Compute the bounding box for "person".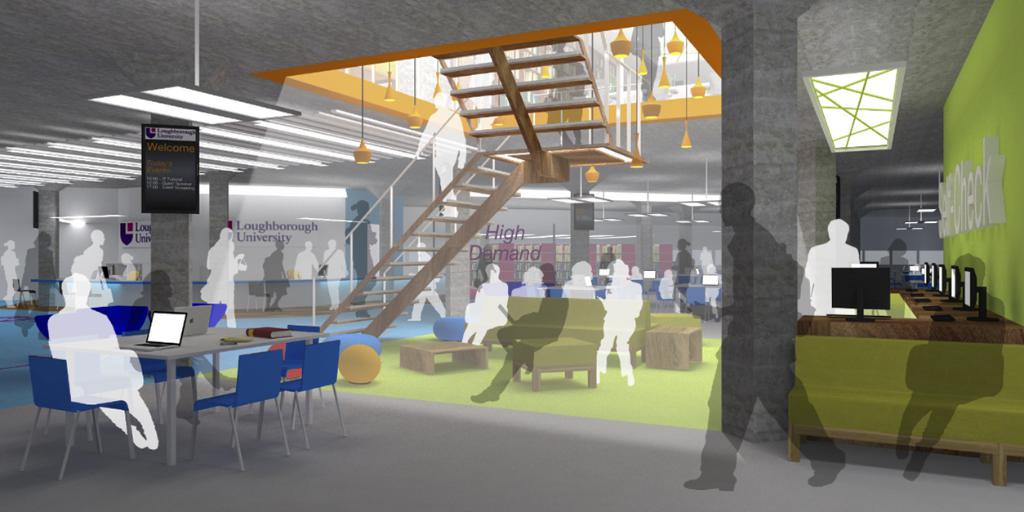
[x1=893, y1=252, x2=1004, y2=480].
